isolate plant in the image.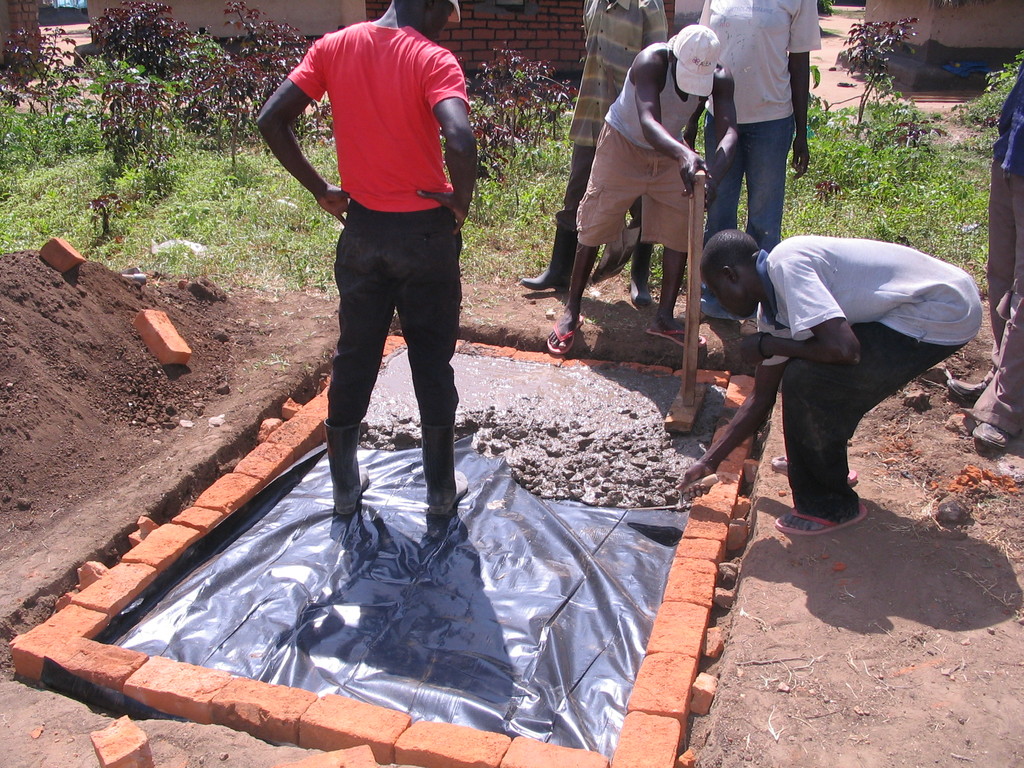
Isolated region: 843/13/920/140.
